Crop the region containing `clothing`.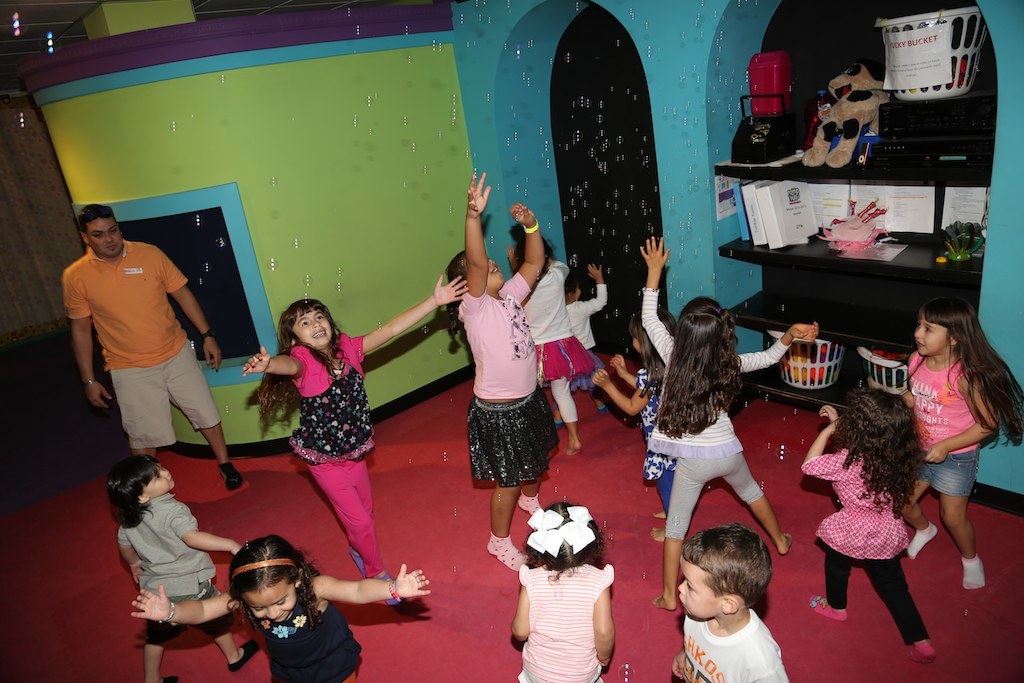
Crop region: l=61, t=217, r=214, b=463.
